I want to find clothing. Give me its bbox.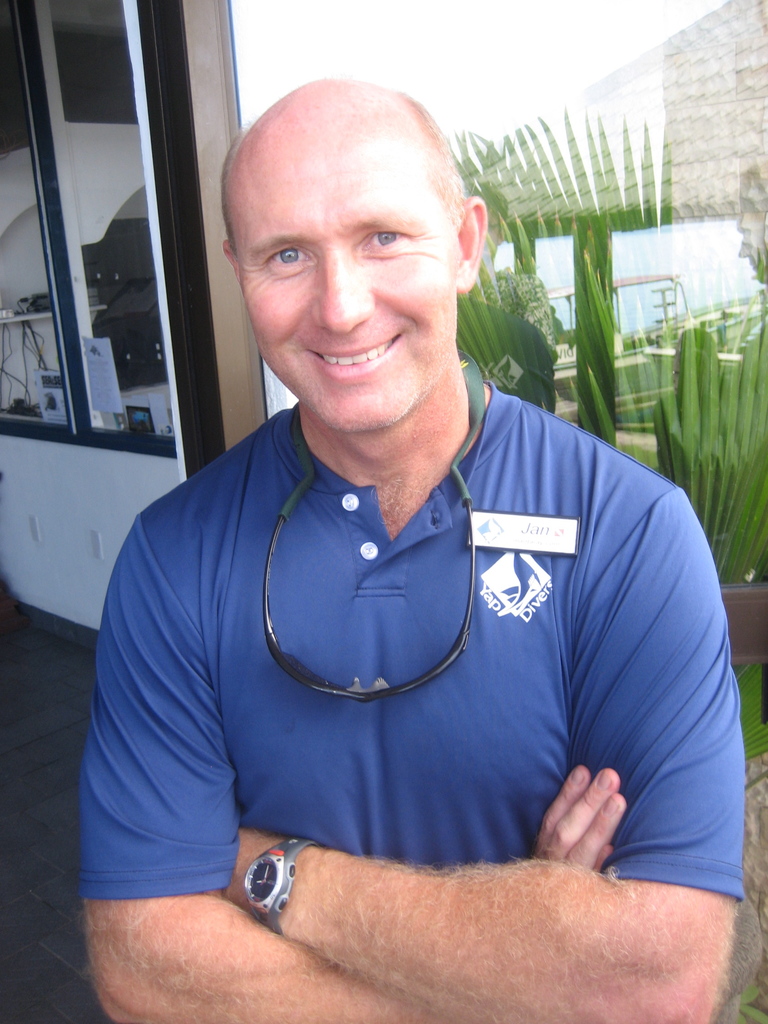
crop(81, 400, 764, 949).
